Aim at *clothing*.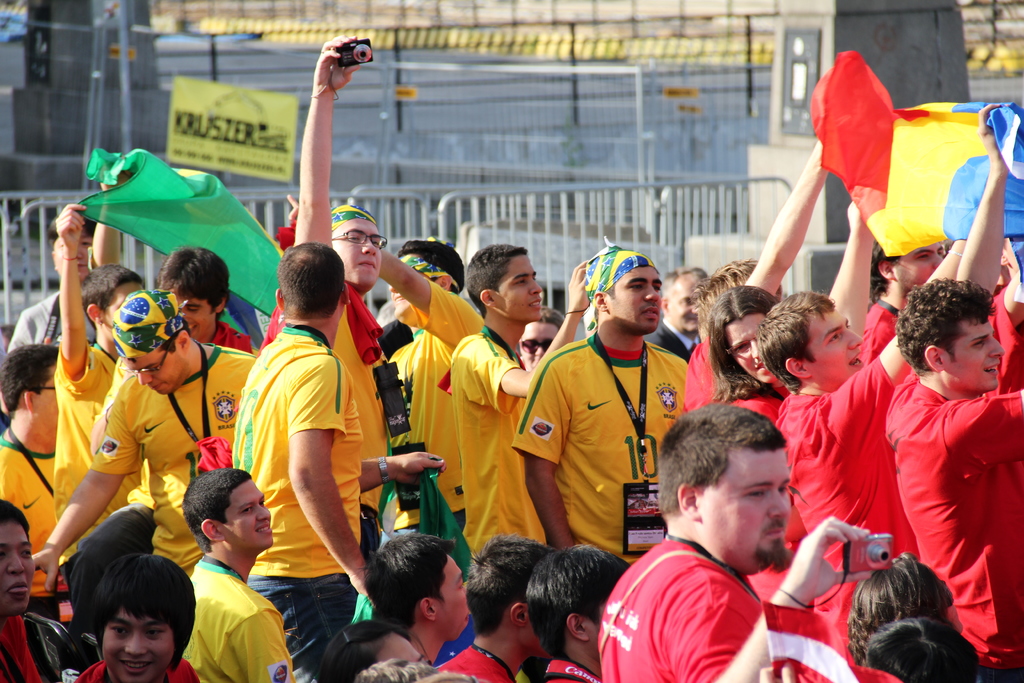
Aimed at 780:374:916:559.
